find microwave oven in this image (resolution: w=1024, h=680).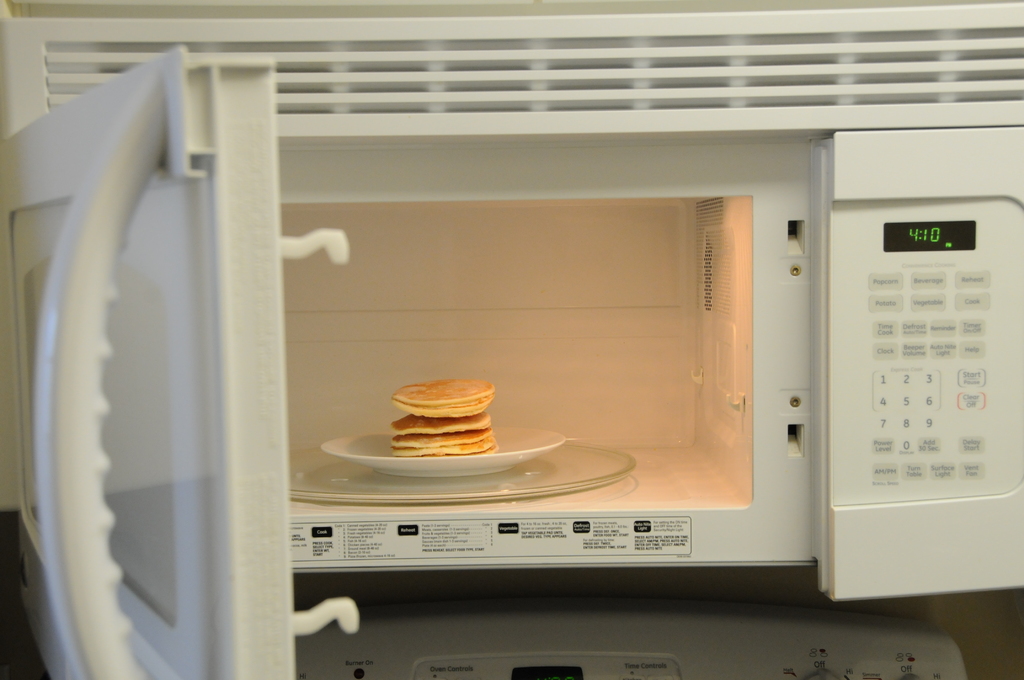
x1=0 y1=14 x2=1023 y2=676.
